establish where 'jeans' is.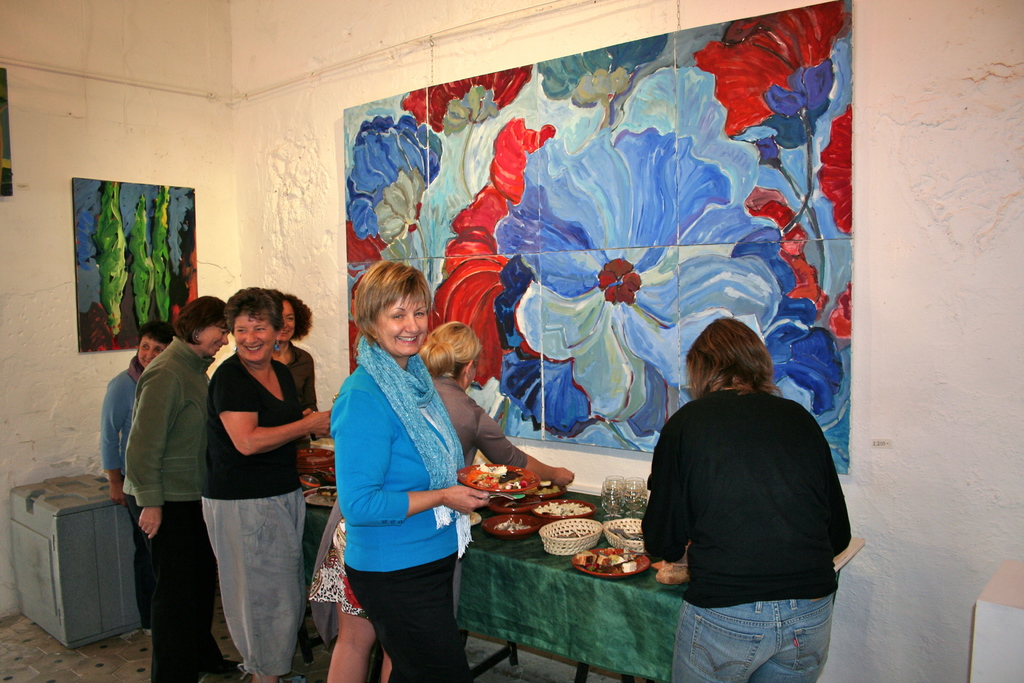
Established at box(676, 598, 836, 682).
